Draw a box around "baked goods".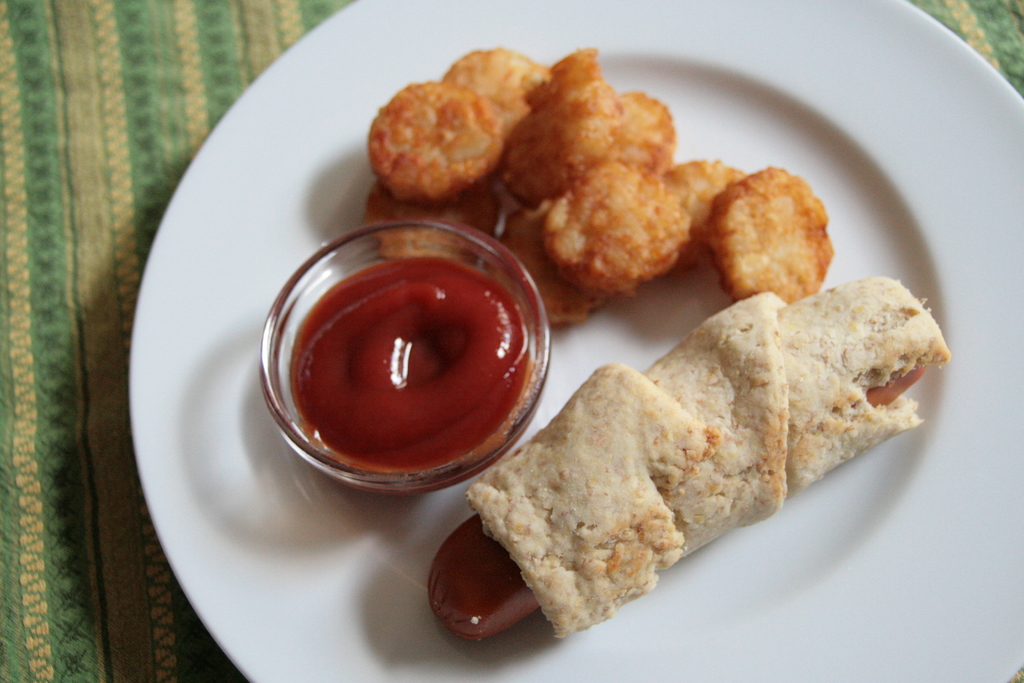
bbox(425, 276, 952, 646).
